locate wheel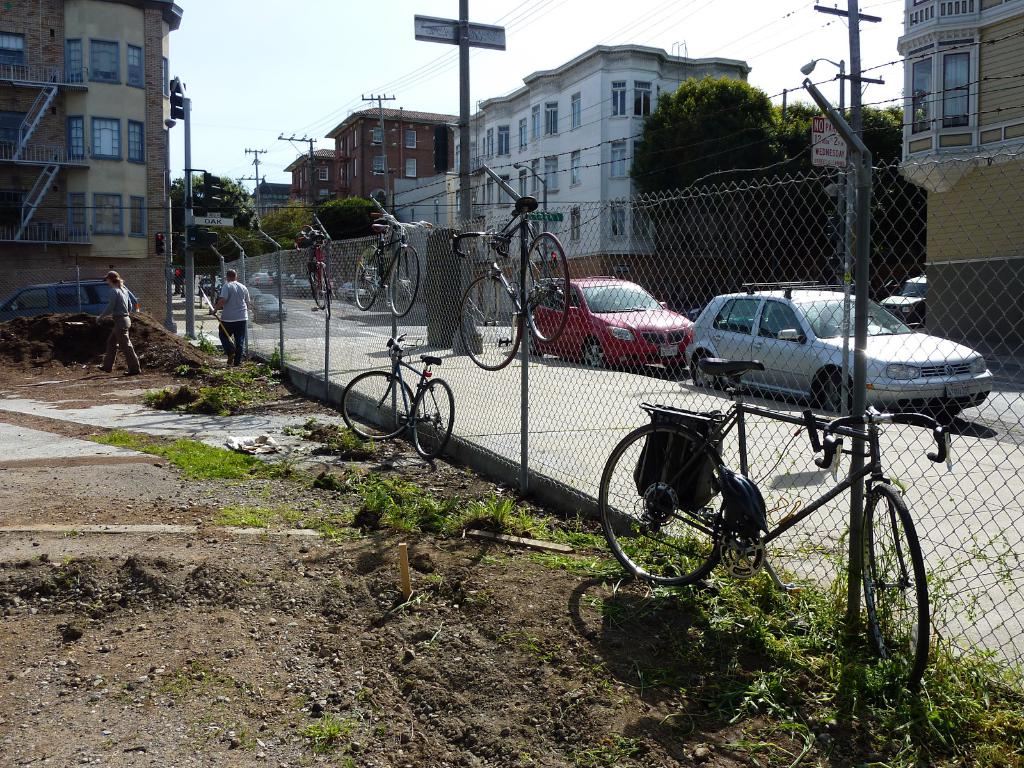
detection(387, 250, 420, 315)
